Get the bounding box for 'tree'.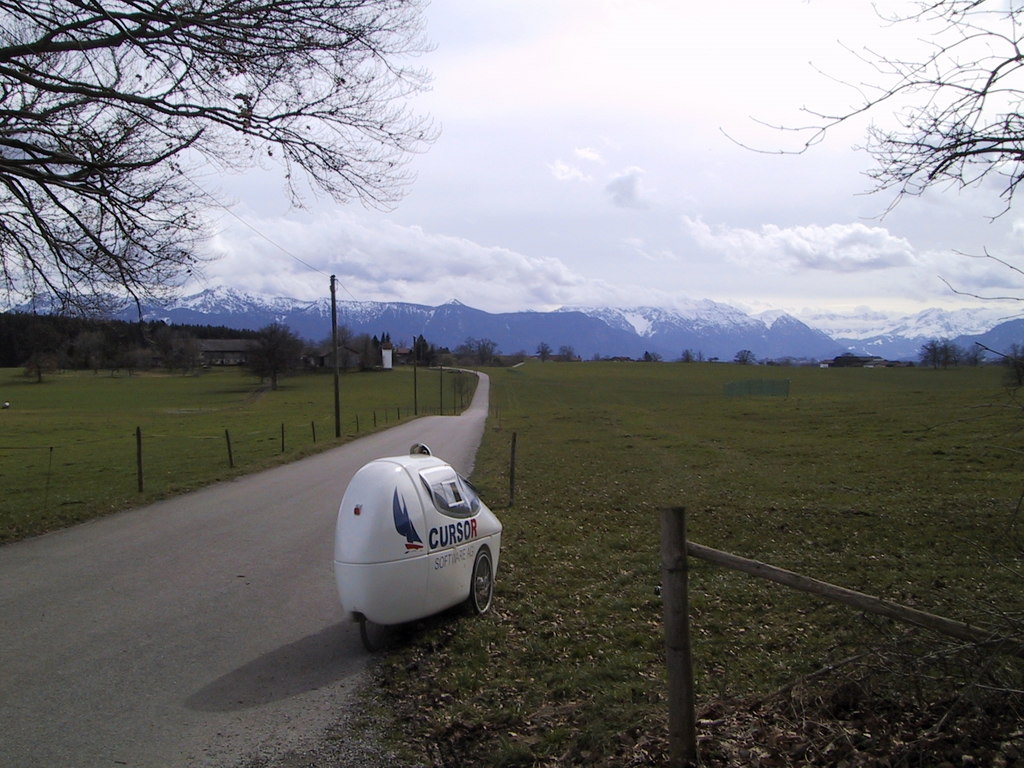
locate(242, 324, 296, 392).
